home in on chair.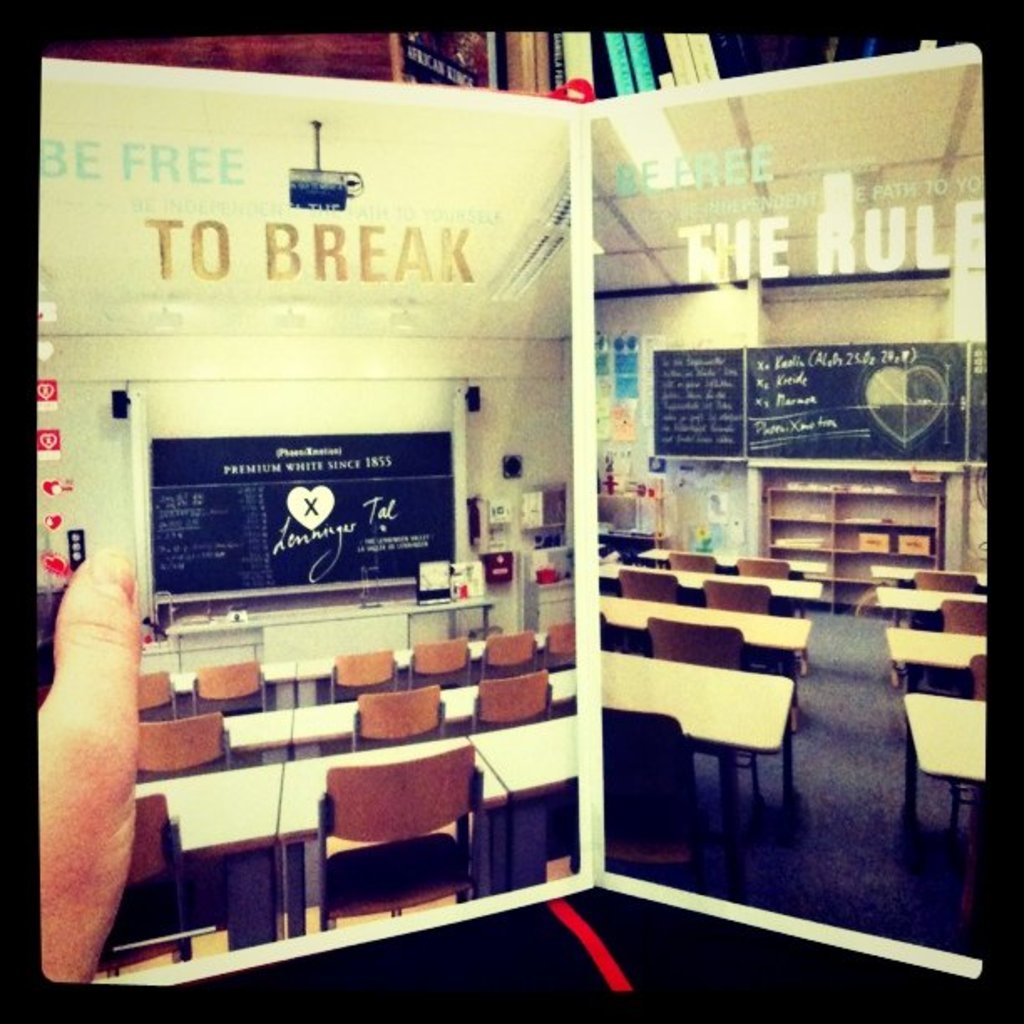
Homed in at l=927, t=661, r=987, b=805.
